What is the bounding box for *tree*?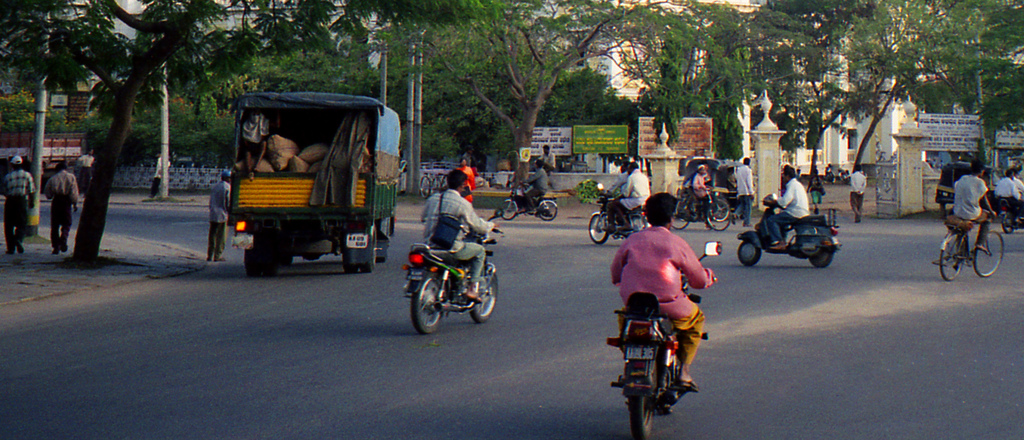
locate(664, 0, 1023, 183).
